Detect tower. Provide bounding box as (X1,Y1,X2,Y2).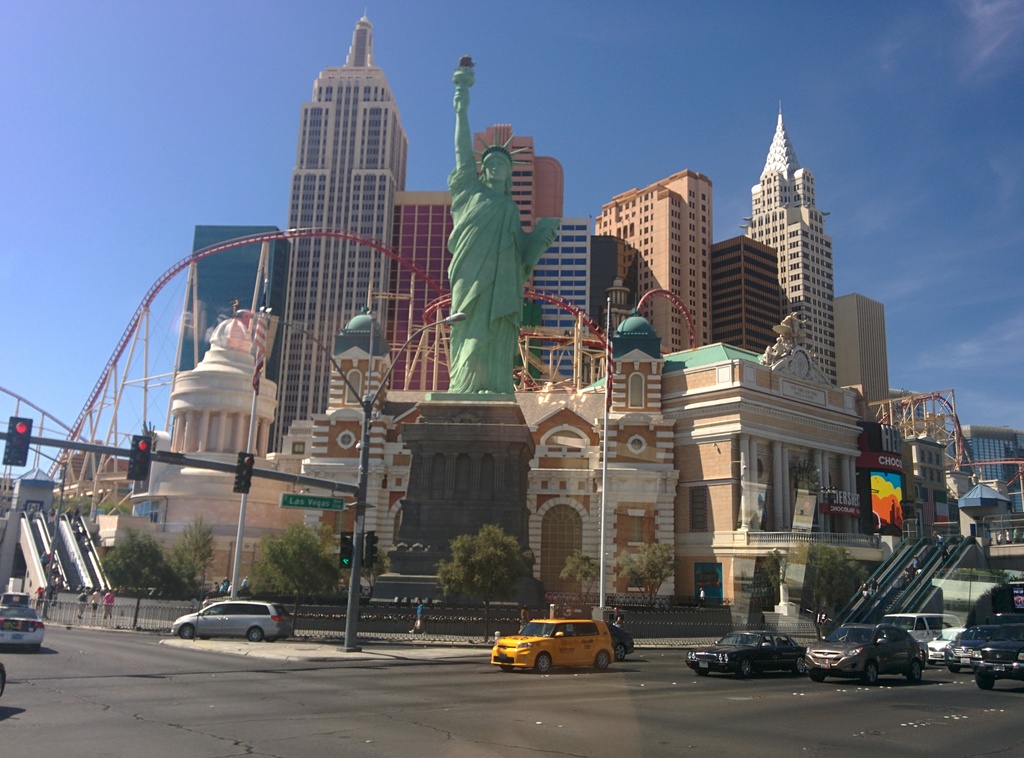
(286,325,392,555).
